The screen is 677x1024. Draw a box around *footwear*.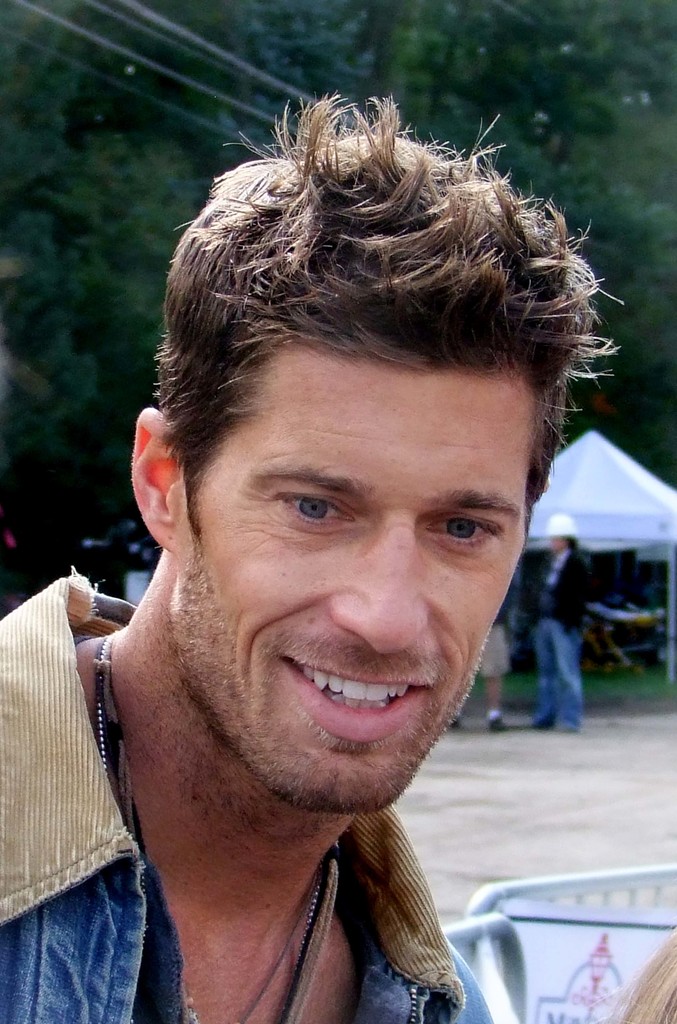
<region>489, 715, 508, 732</region>.
